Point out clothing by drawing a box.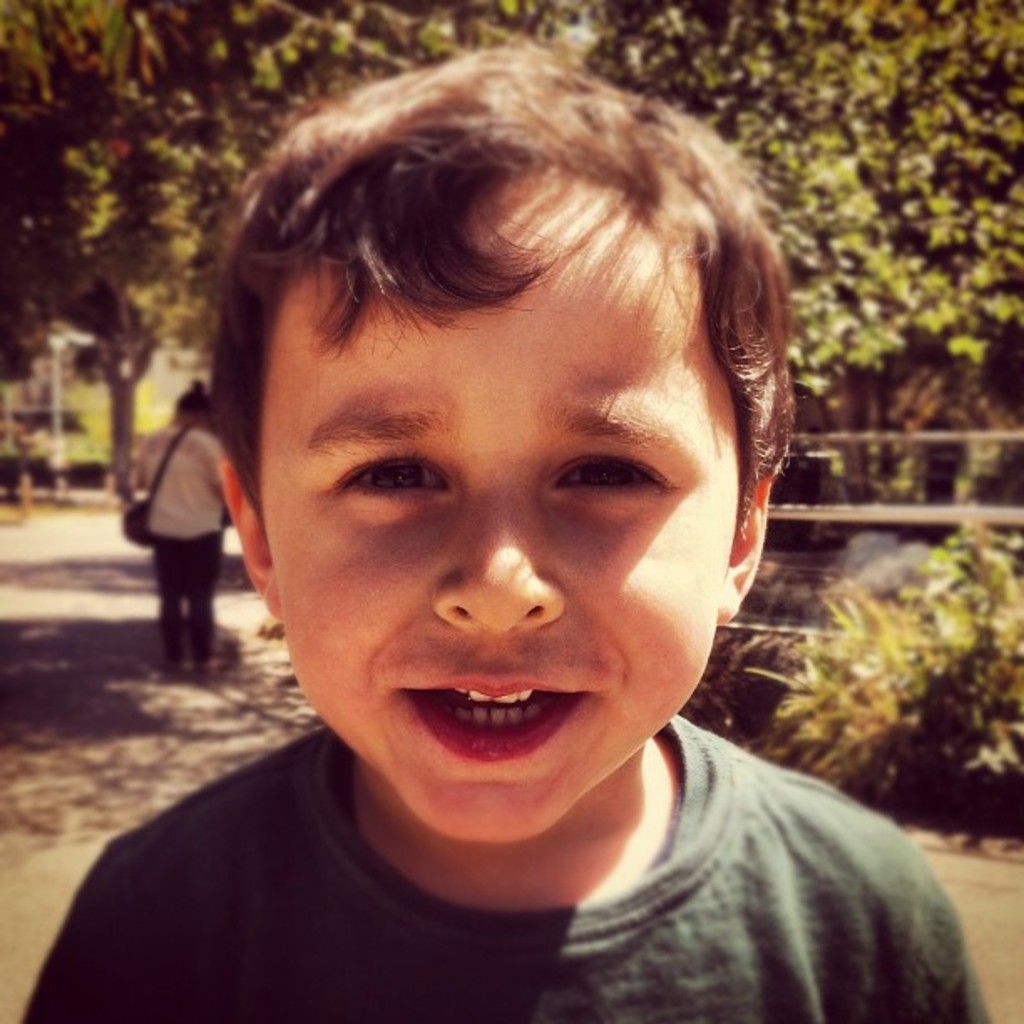
<region>136, 417, 228, 651</region>.
